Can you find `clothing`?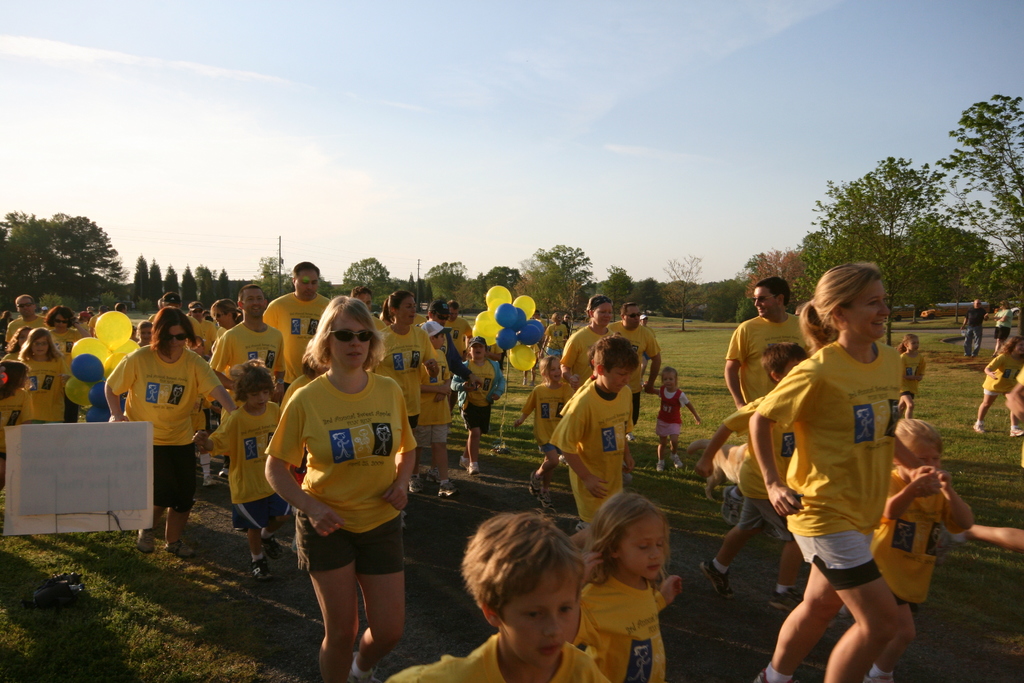
Yes, bounding box: crop(776, 318, 931, 629).
